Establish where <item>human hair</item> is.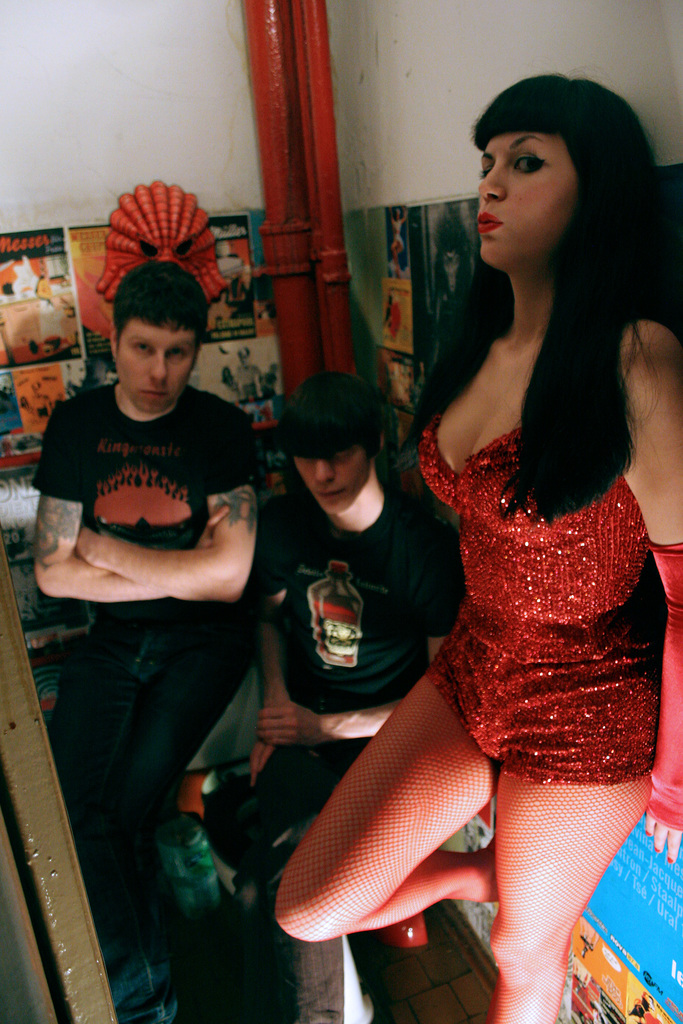
Established at {"x1": 107, "y1": 257, "x2": 207, "y2": 364}.
